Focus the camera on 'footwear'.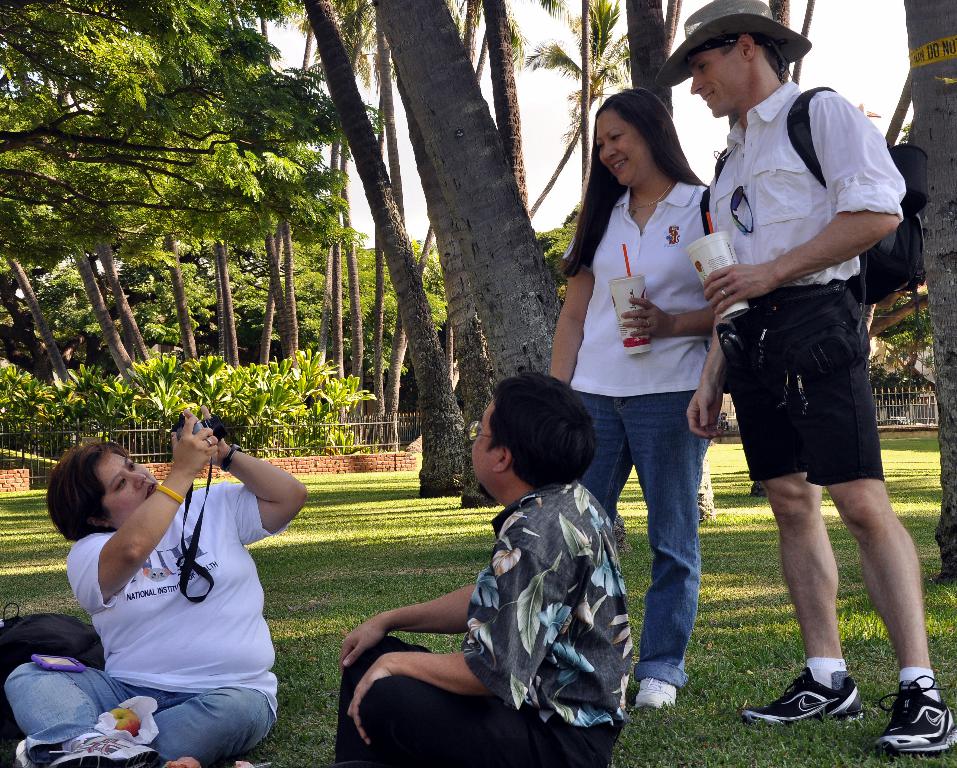
Focus region: 47:729:161:767.
